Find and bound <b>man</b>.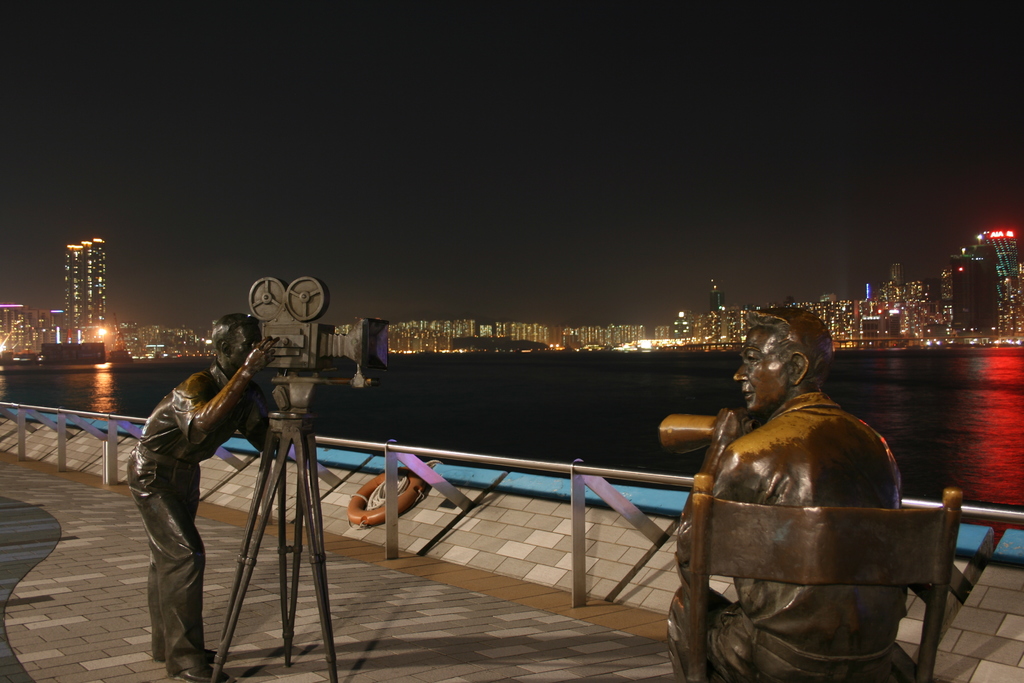
Bound: 675,328,942,666.
